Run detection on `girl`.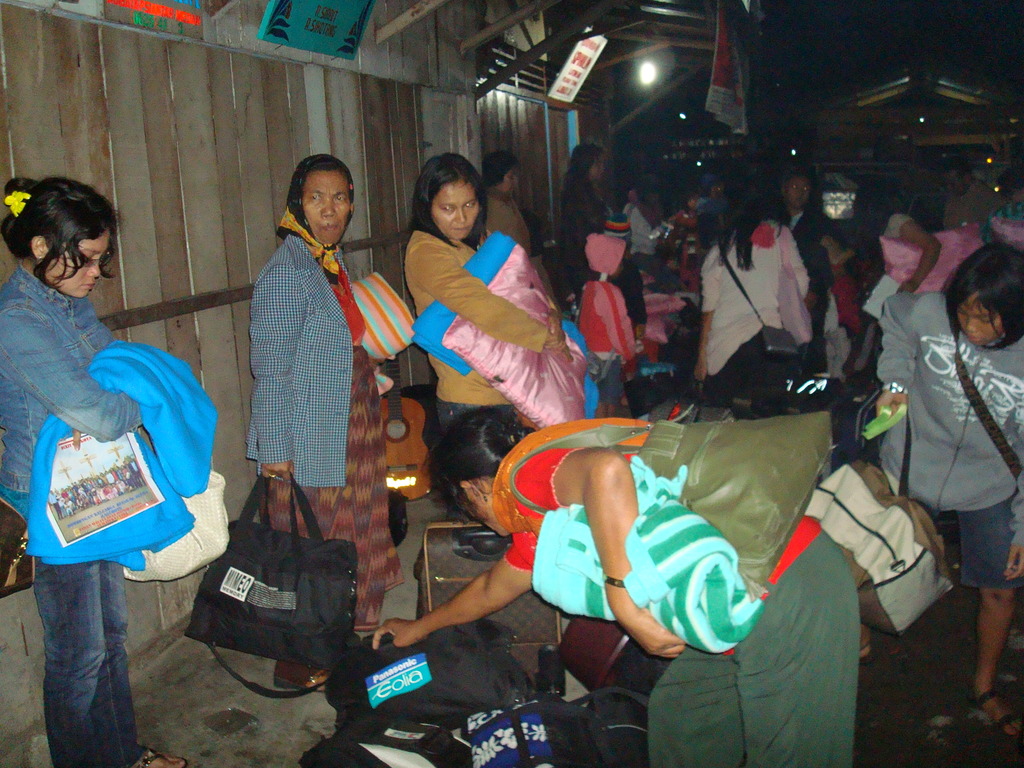
Result: {"left": 873, "top": 237, "right": 1023, "bottom": 739}.
